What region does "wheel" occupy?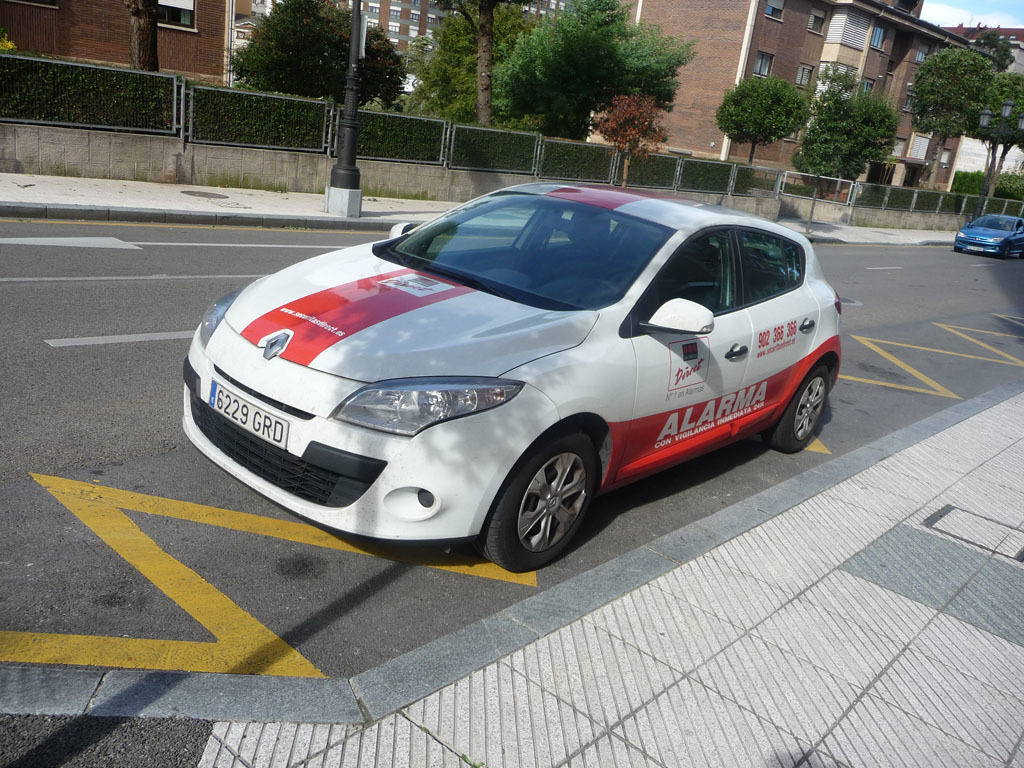
(501,446,594,557).
